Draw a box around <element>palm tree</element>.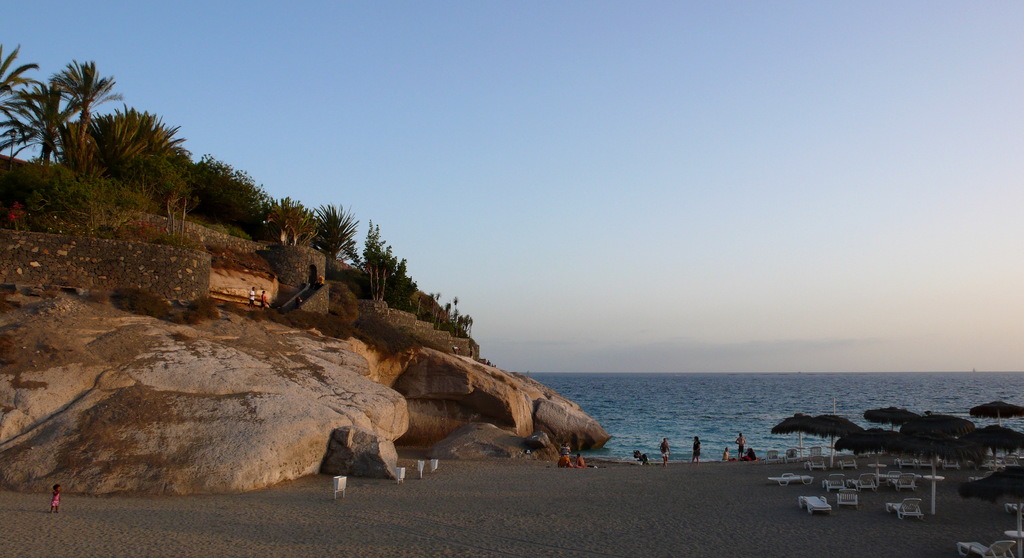
bbox=(52, 61, 116, 158).
